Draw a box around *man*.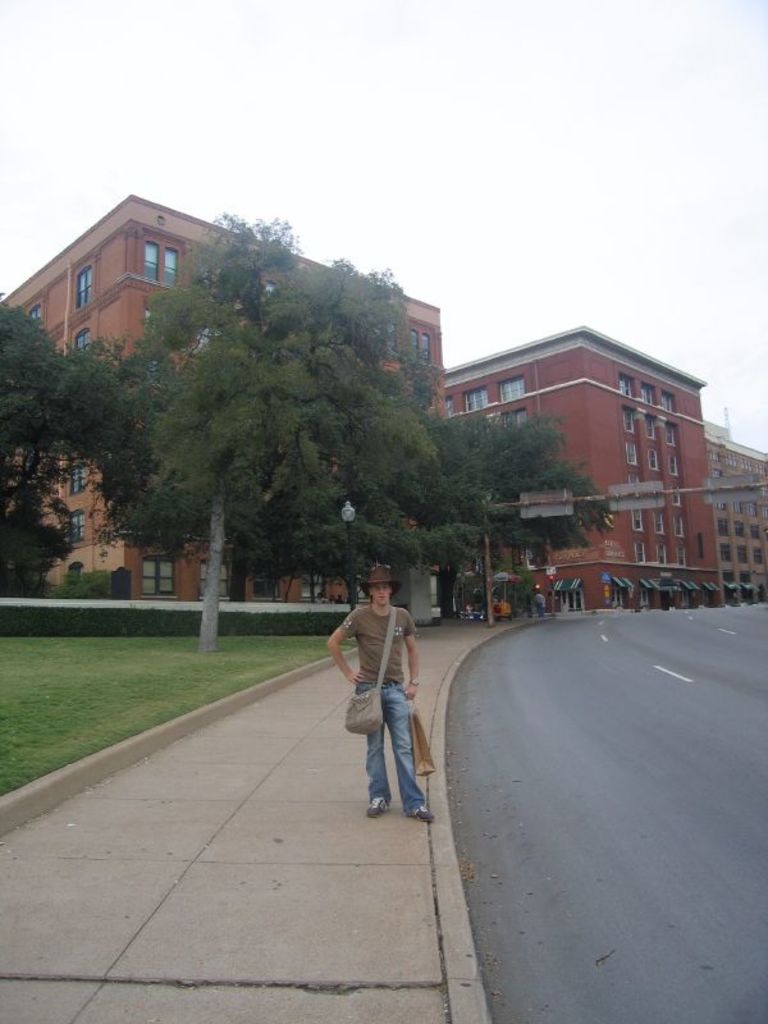
BBox(330, 571, 439, 837).
